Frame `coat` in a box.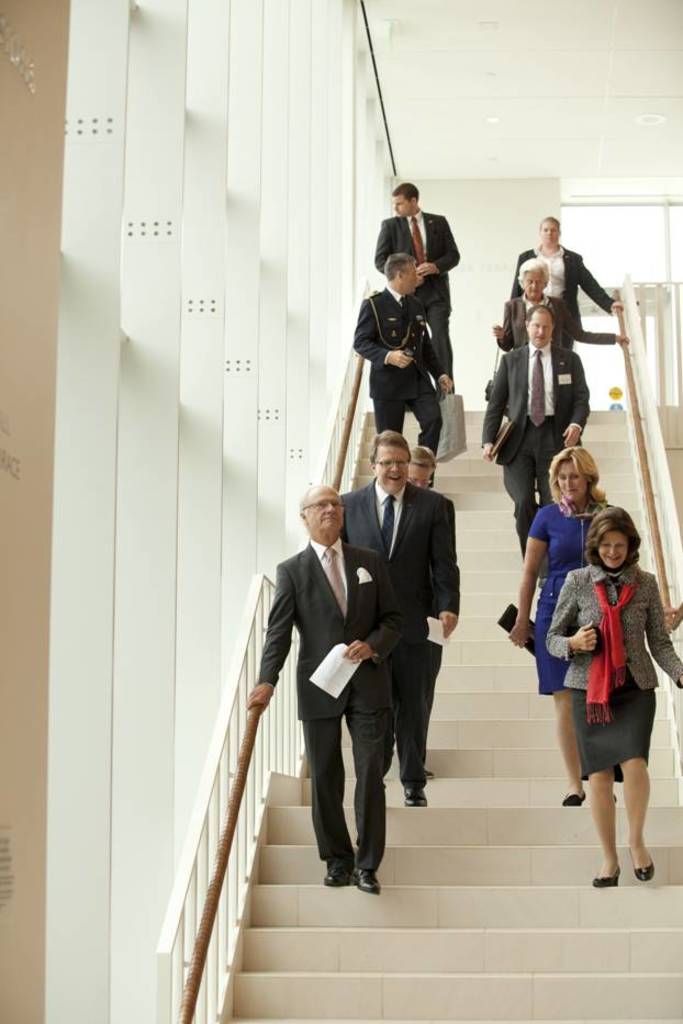
(354,293,454,402).
